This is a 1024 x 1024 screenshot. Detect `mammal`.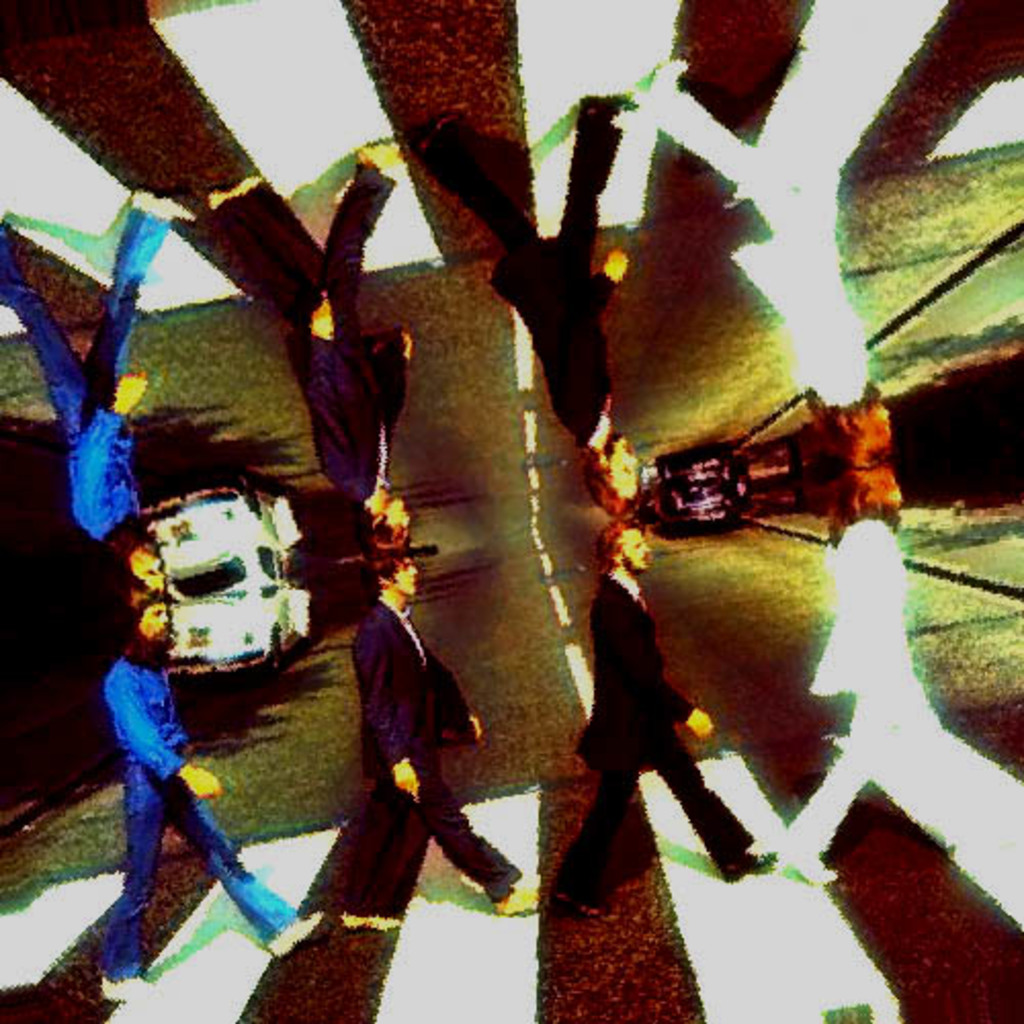
x1=406, y1=90, x2=641, y2=520.
